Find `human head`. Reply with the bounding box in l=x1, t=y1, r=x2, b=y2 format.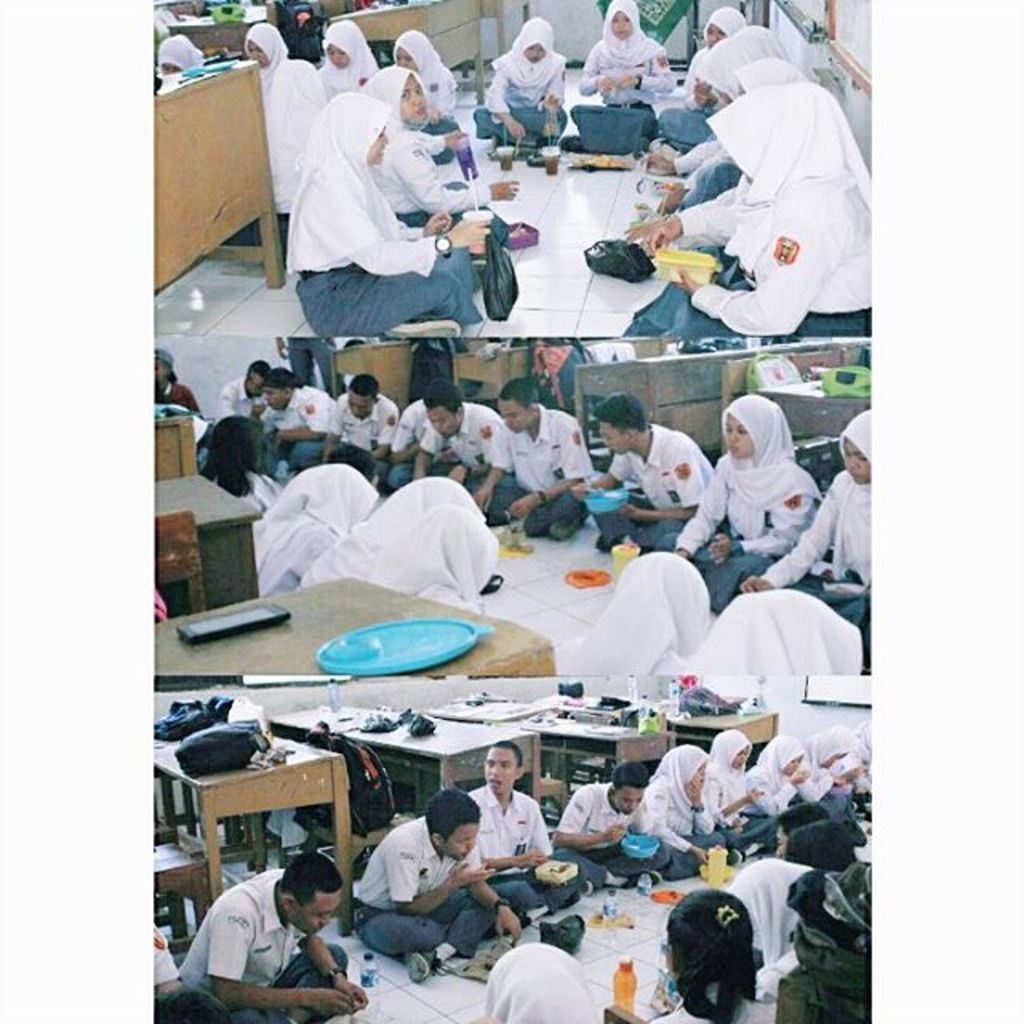
l=710, t=730, r=749, b=773.
